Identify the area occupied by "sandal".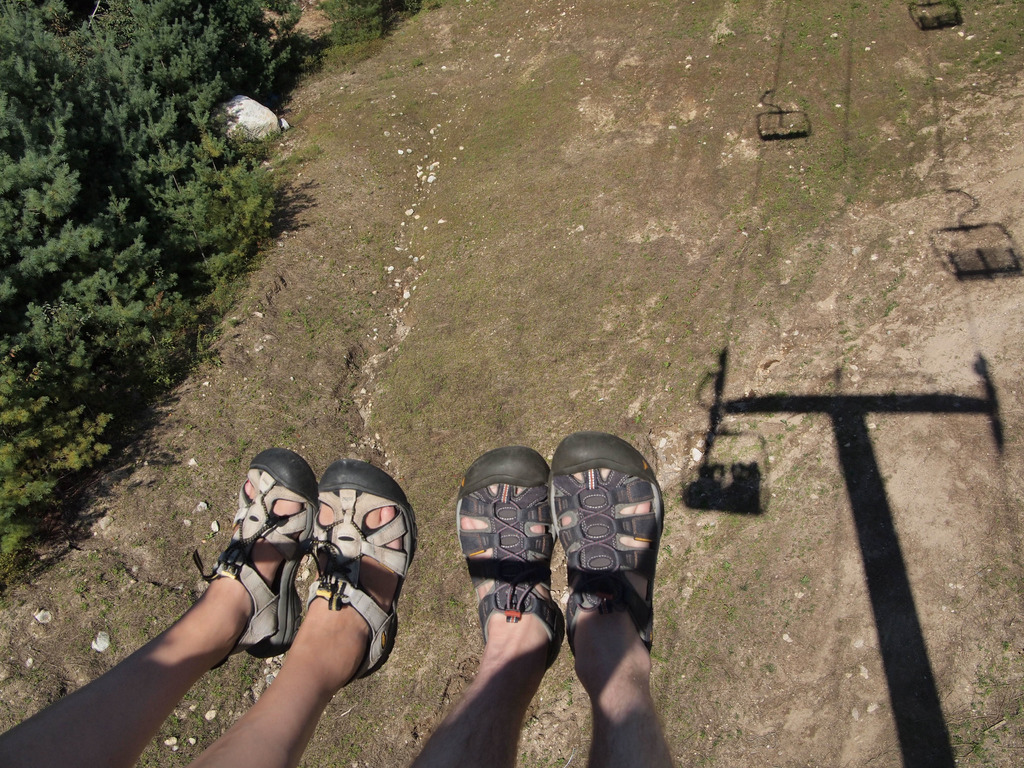
Area: <box>451,448,570,653</box>.
